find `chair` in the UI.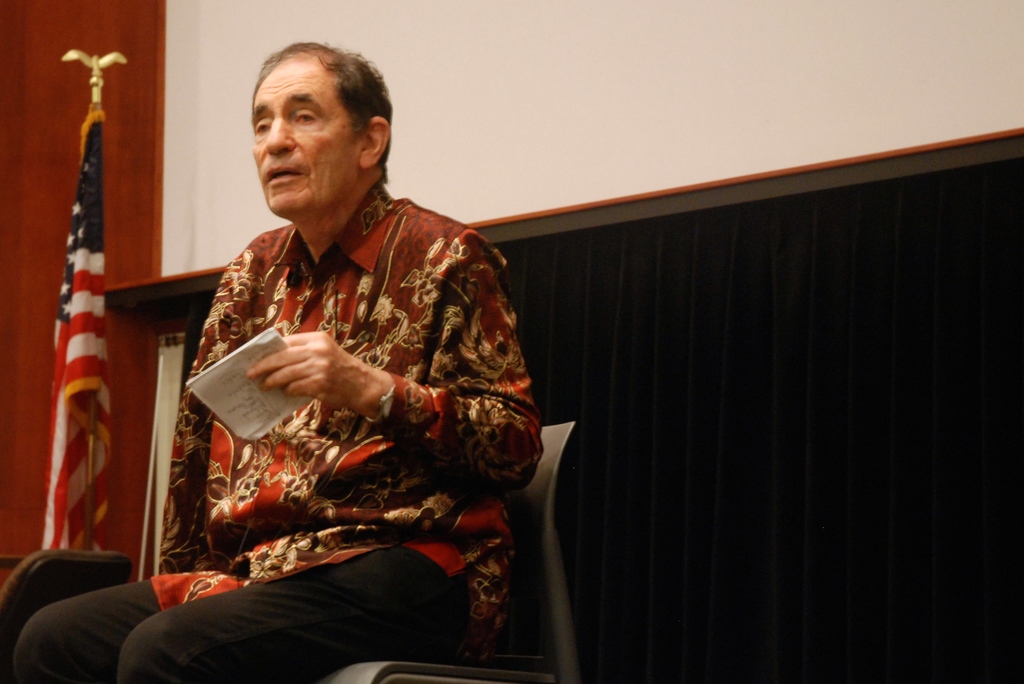
UI element at <bbox>0, 548, 131, 678</bbox>.
